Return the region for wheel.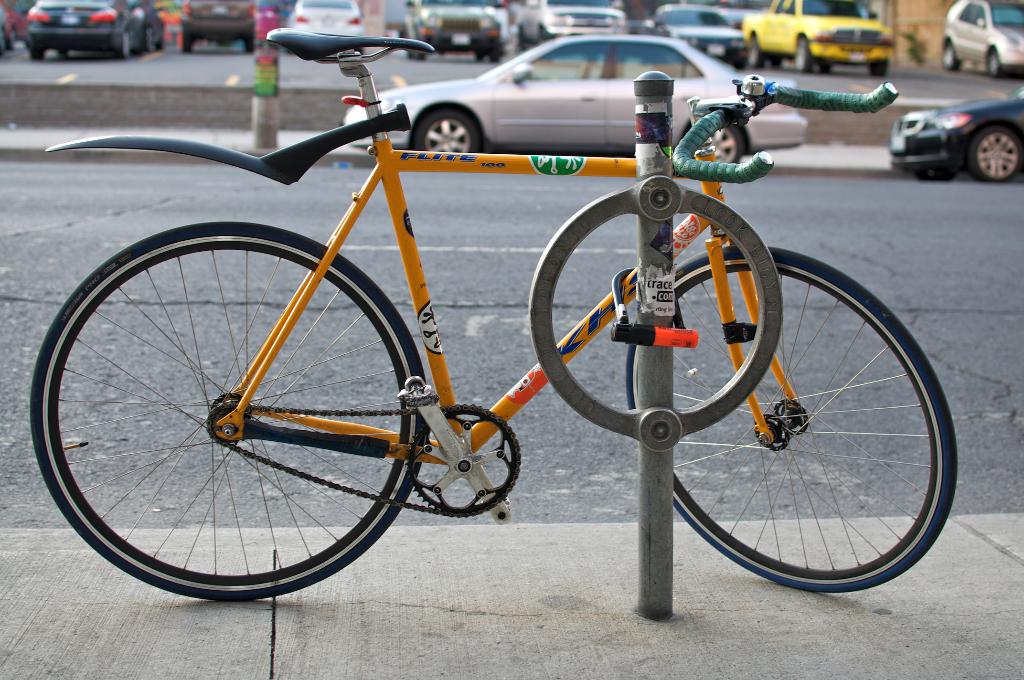
[left=659, top=259, right=947, bottom=600].
